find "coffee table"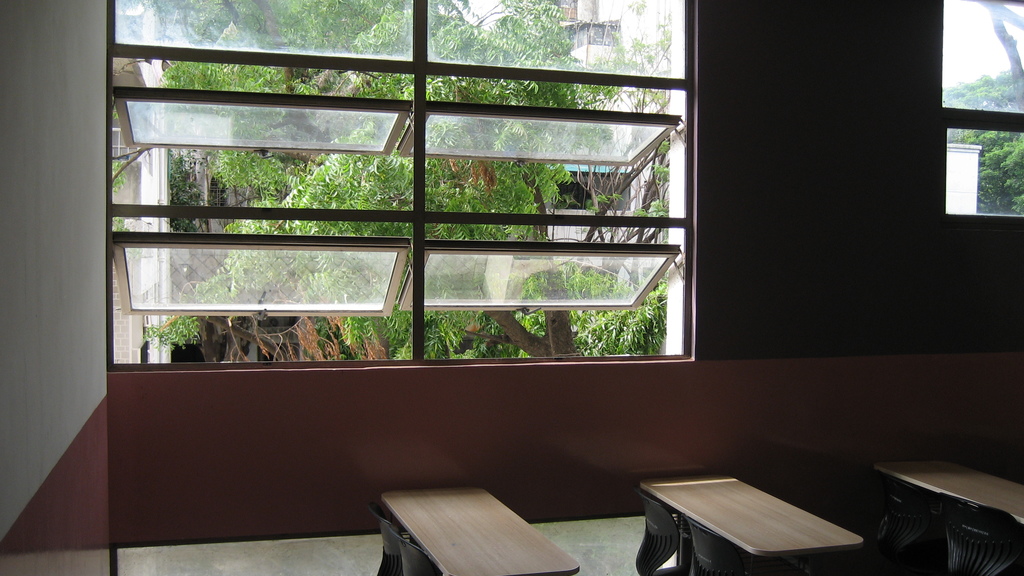
rect(866, 442, 1023, 555)
